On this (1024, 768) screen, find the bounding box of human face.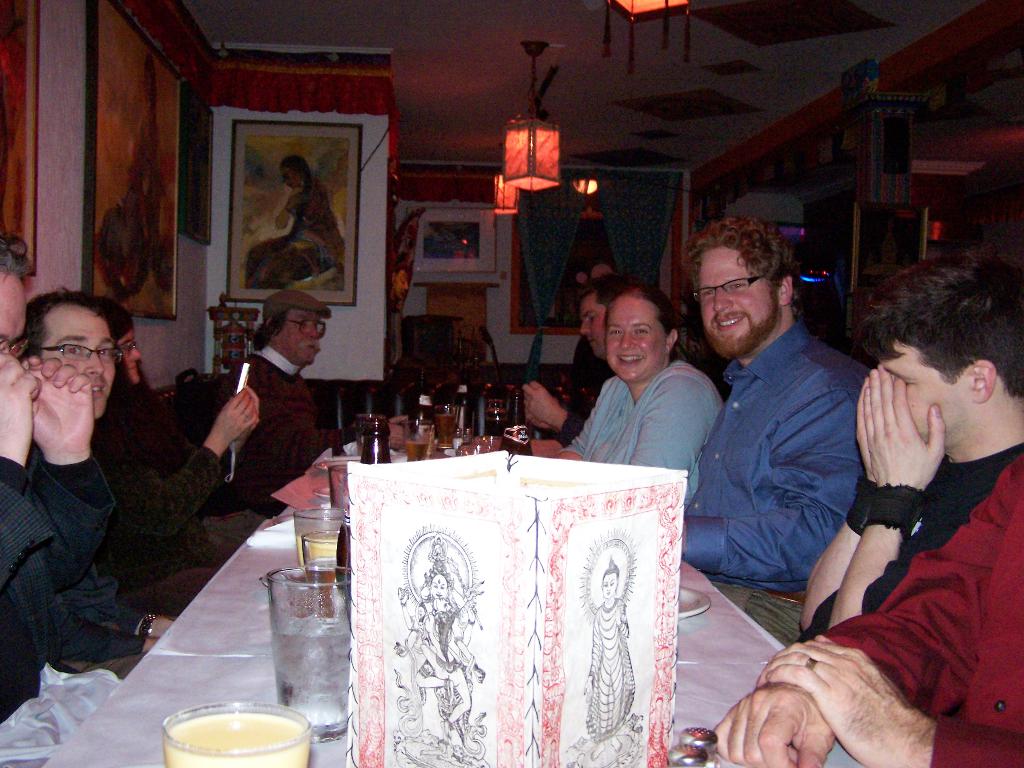
Bounding box: locate(277, 315, 320, 362).
